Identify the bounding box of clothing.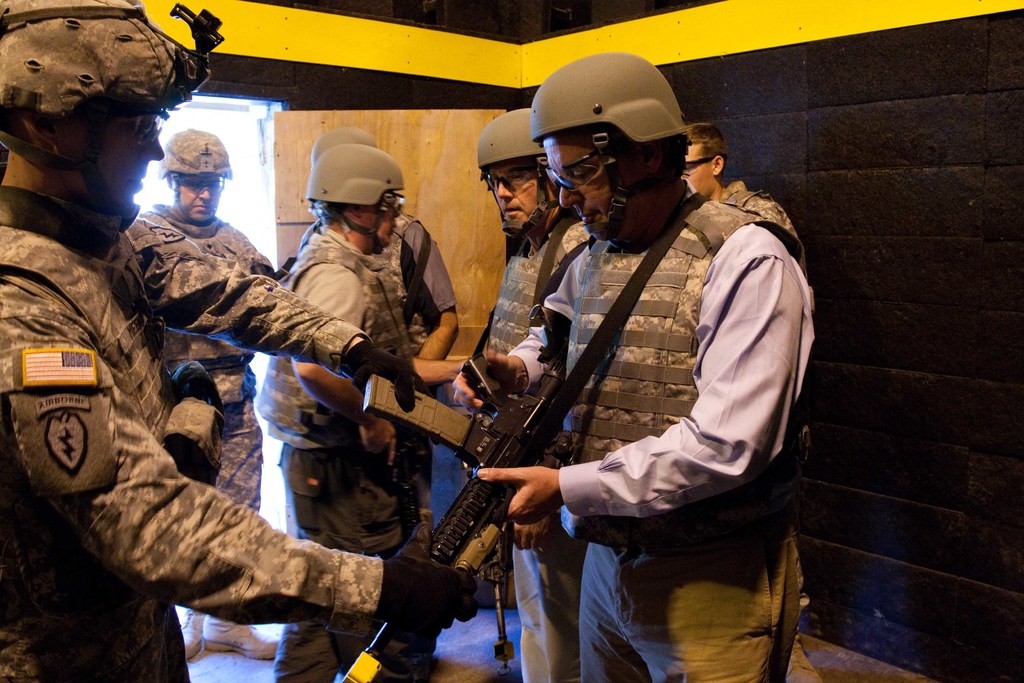
(508, 181, 806, 682).
